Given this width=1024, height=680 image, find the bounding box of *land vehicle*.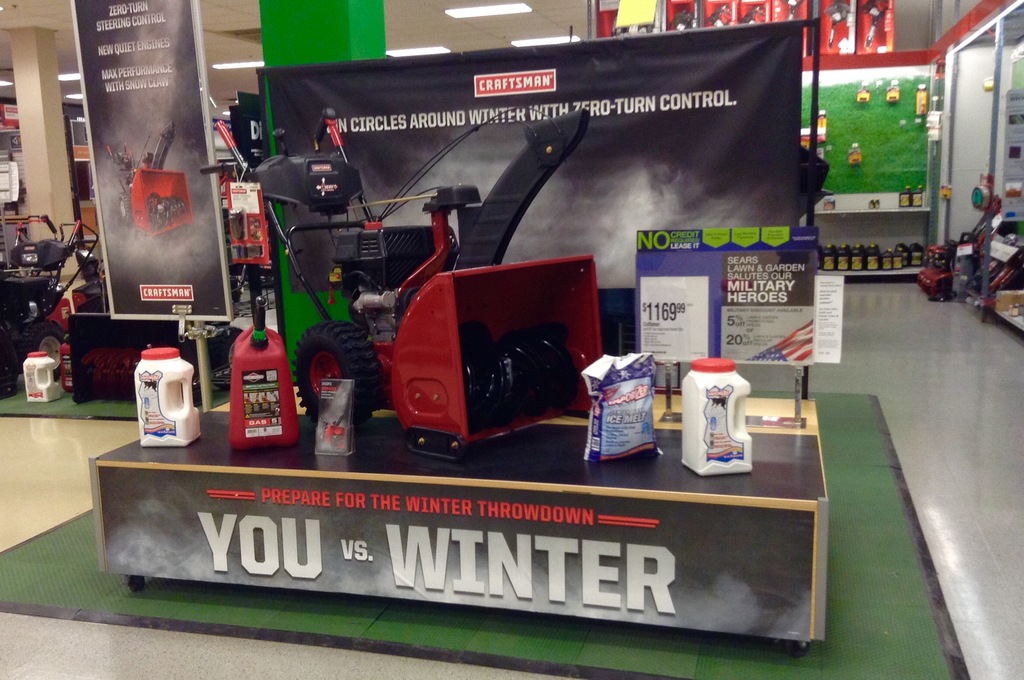
select_region(0, 213, 106, 386).
